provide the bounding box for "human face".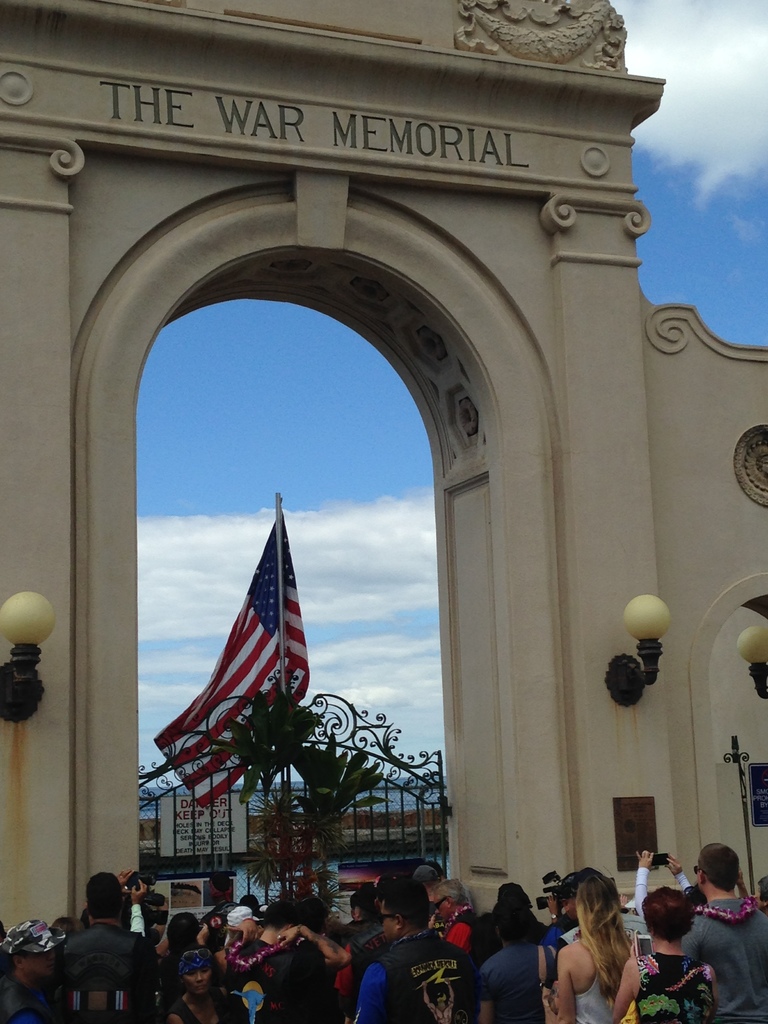
181:970:211:998.
